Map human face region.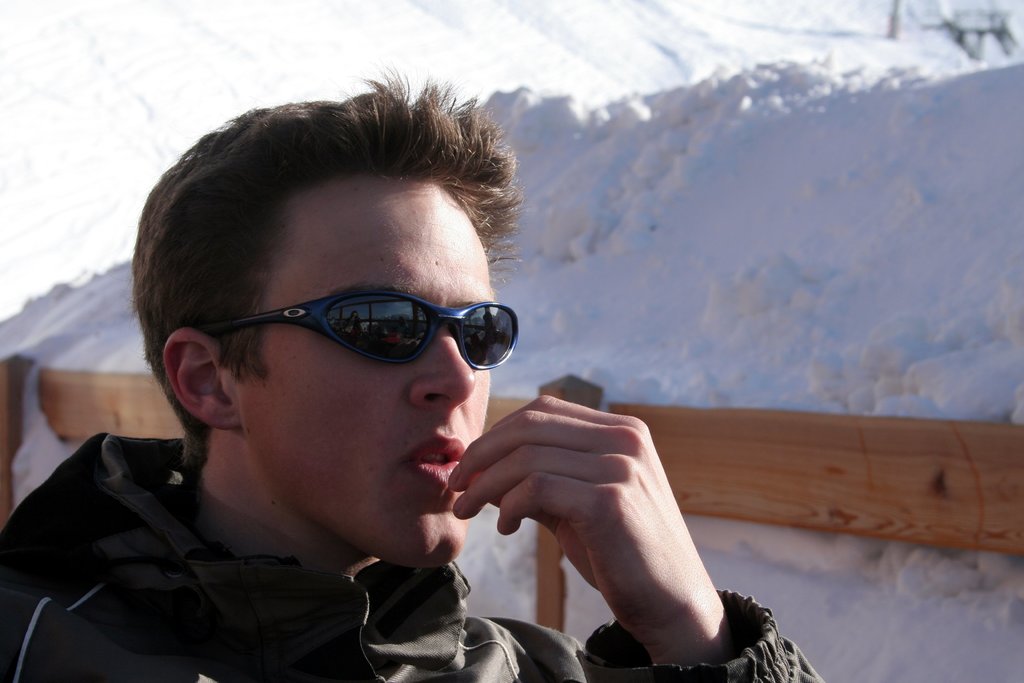
Mapped to box(235, 182, 504, 556).
